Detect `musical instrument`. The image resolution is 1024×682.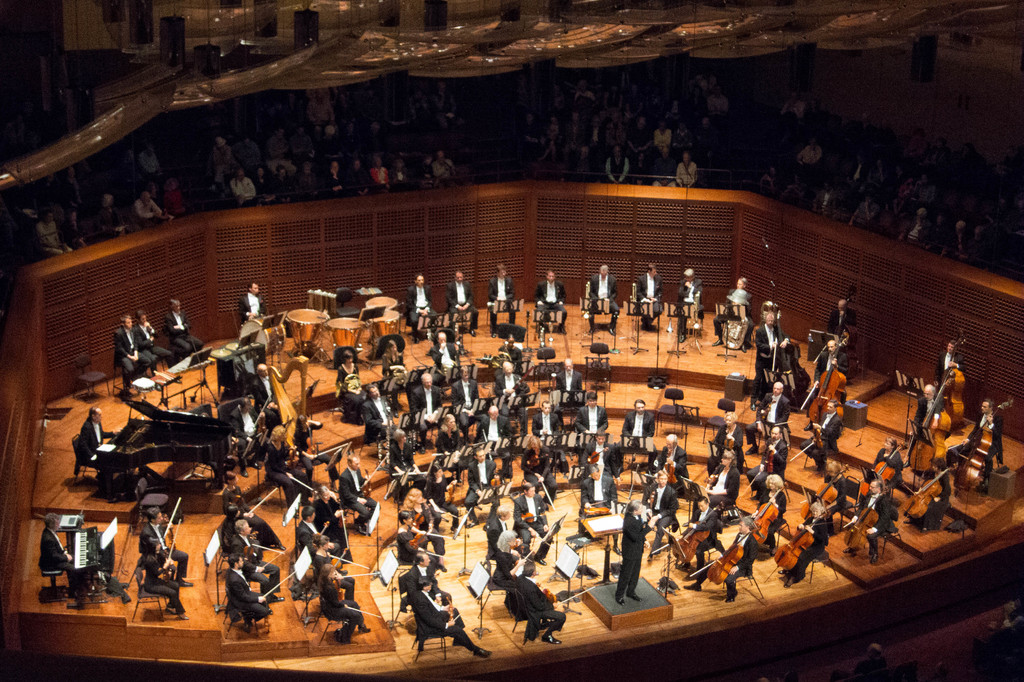
660,450,679,488.
